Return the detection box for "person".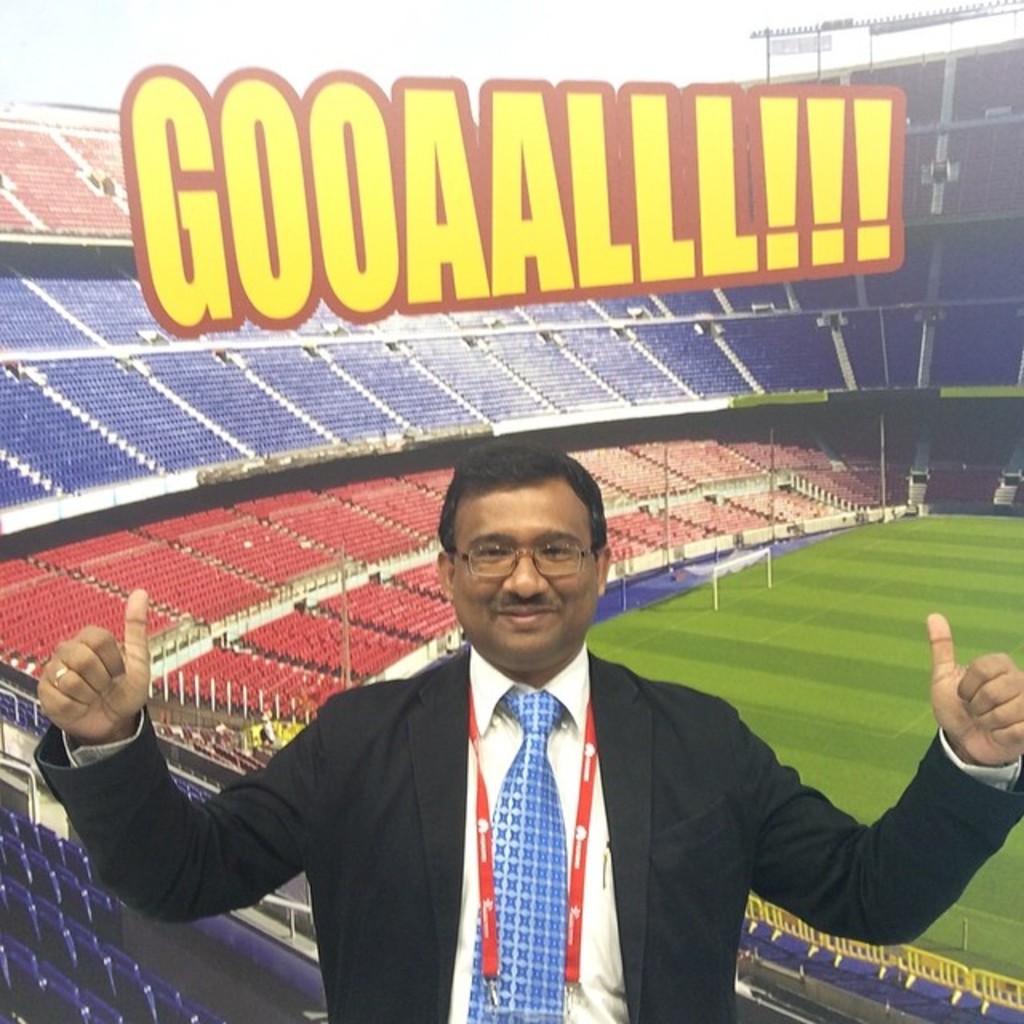
(27,437,1022,1022).
